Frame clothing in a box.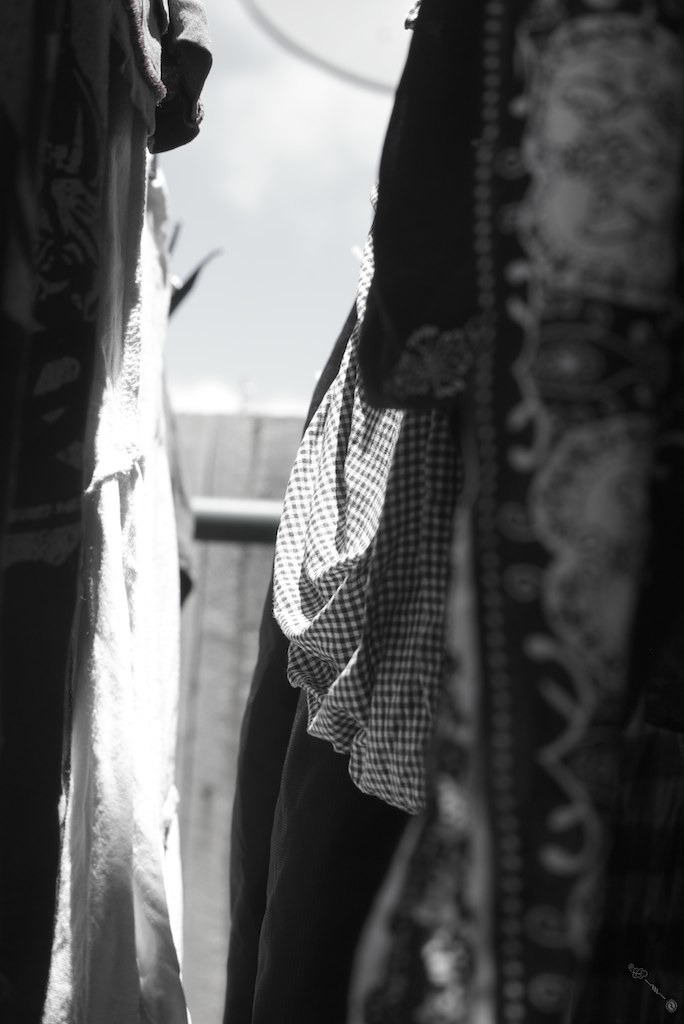
l=0, t=0, r=225, b=1023.
